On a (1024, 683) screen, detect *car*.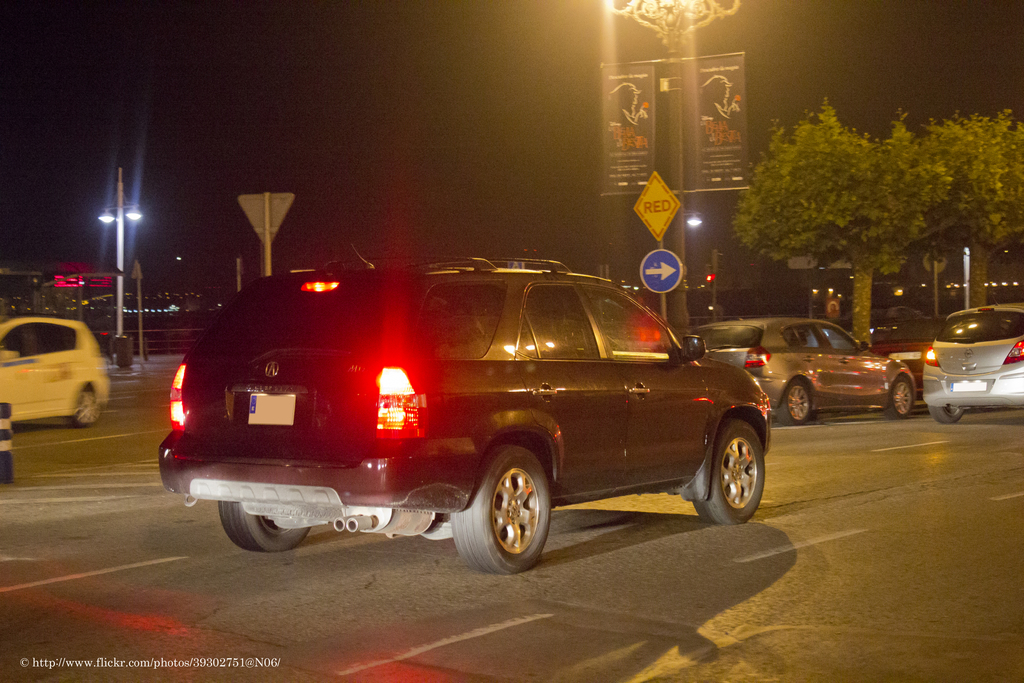
Rect(687, 317, 922, 417).
